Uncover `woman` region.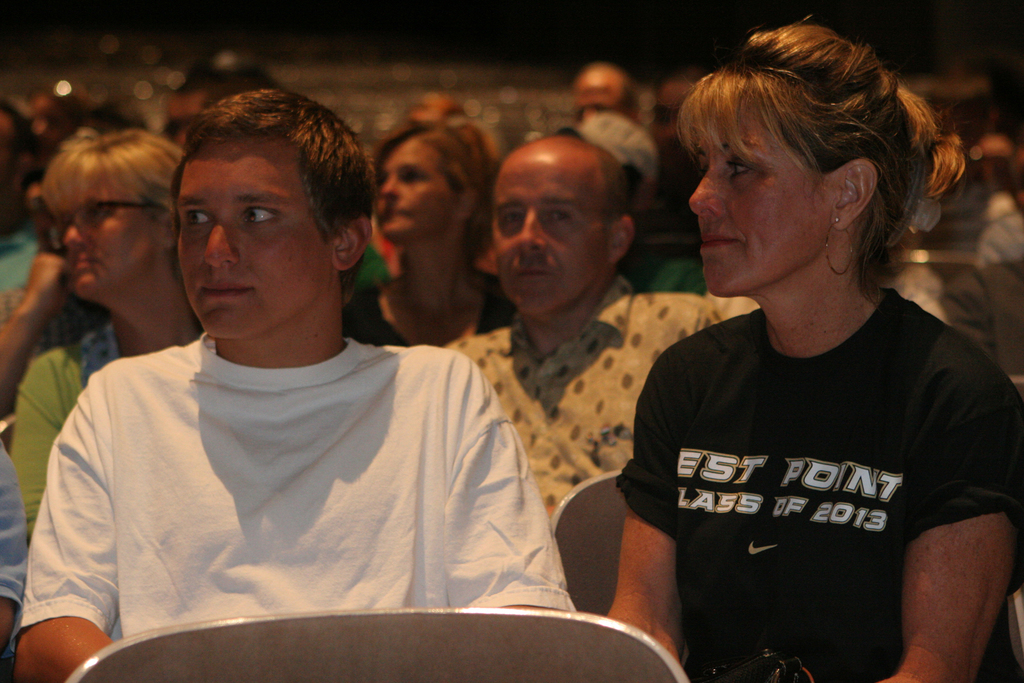
Uncovered: (337, 112, 513, 336).
